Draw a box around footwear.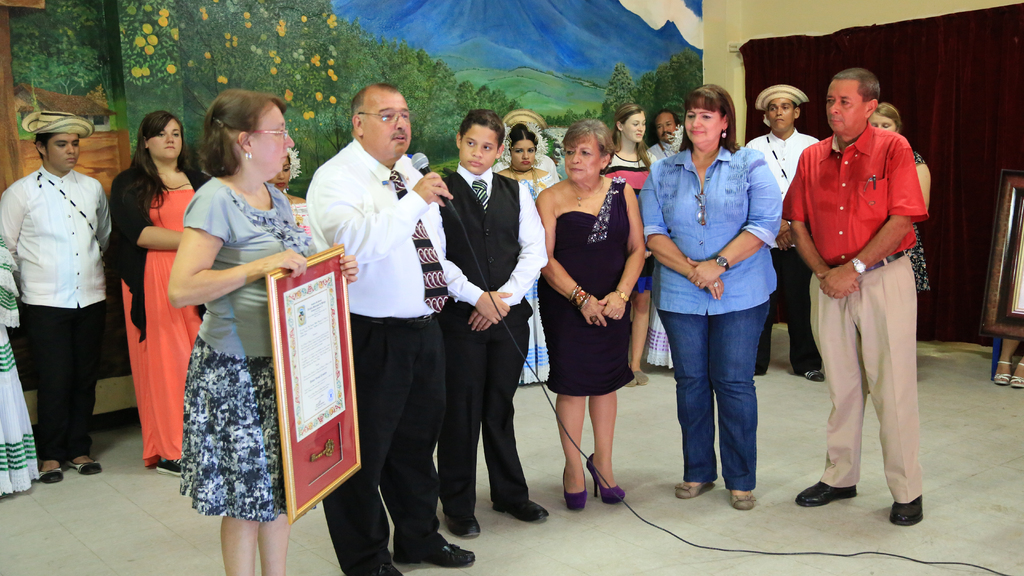
left=440, top=511, right=481, bottom=536.
